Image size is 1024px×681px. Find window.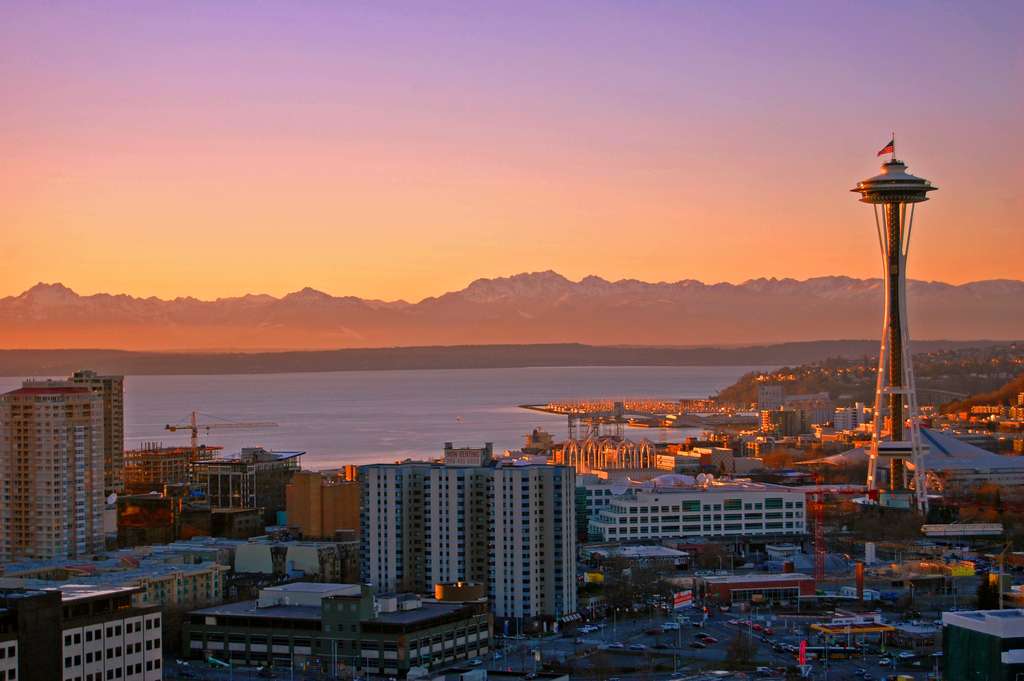
(left=126, top=643, right=134, bottom=656).
